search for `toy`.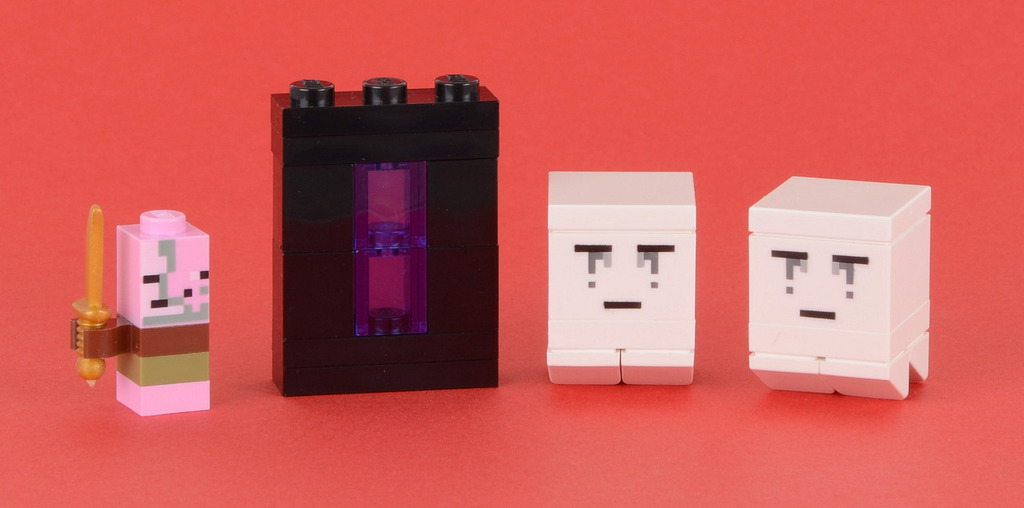
Found at select_region(746, 173, 929, 402).
